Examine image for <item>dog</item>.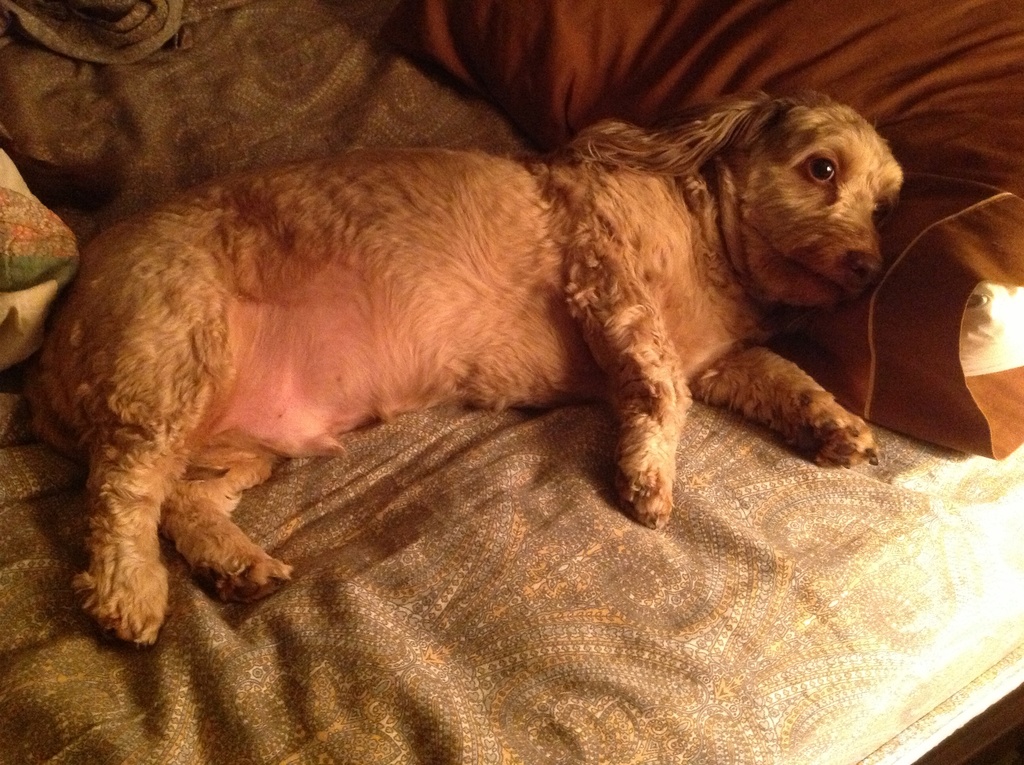
Examination result: Rect(23, 86, 908, 648).
